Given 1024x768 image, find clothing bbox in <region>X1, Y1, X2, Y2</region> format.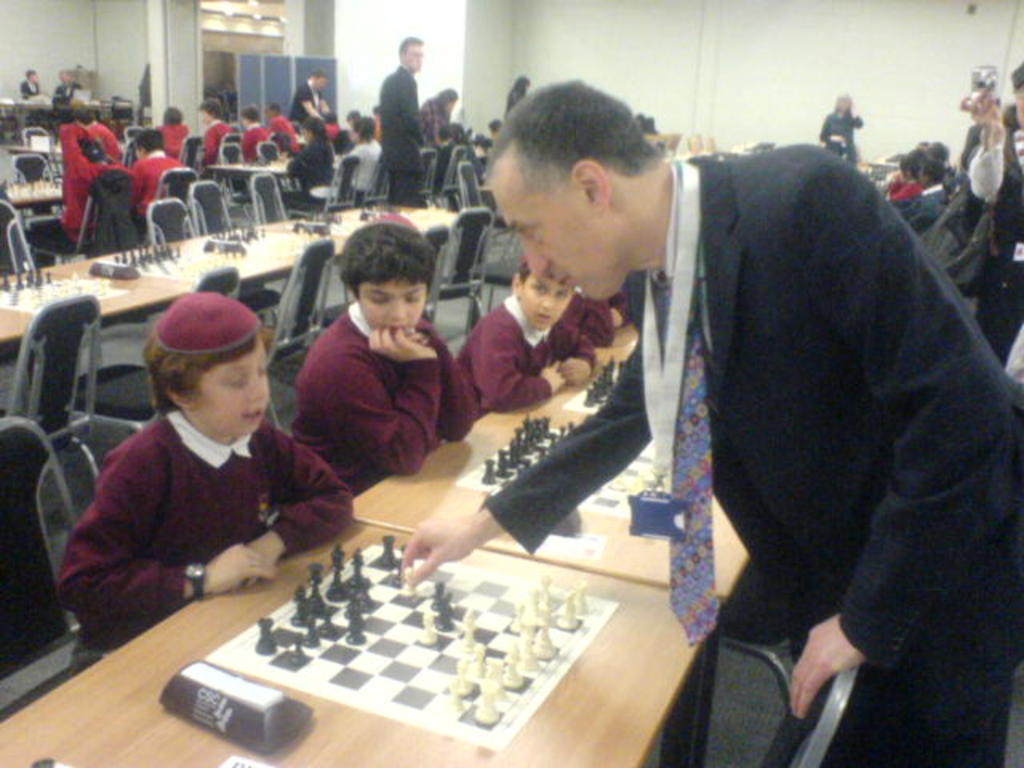
<region>910, 178, 949, 216</region>.
